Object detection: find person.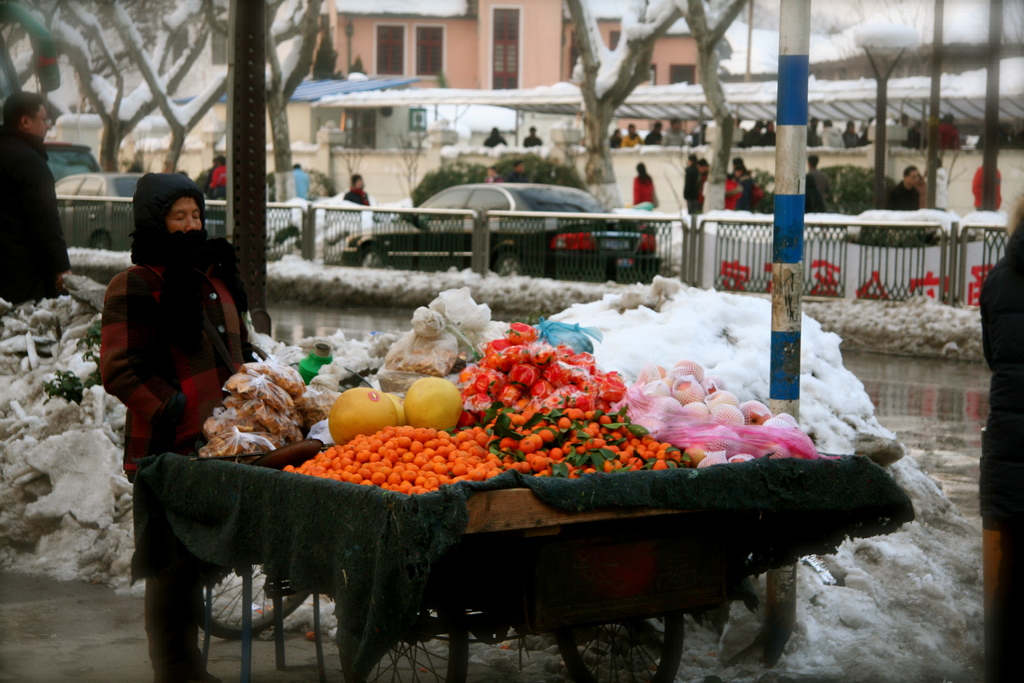
(0, 86, 74, 308).
